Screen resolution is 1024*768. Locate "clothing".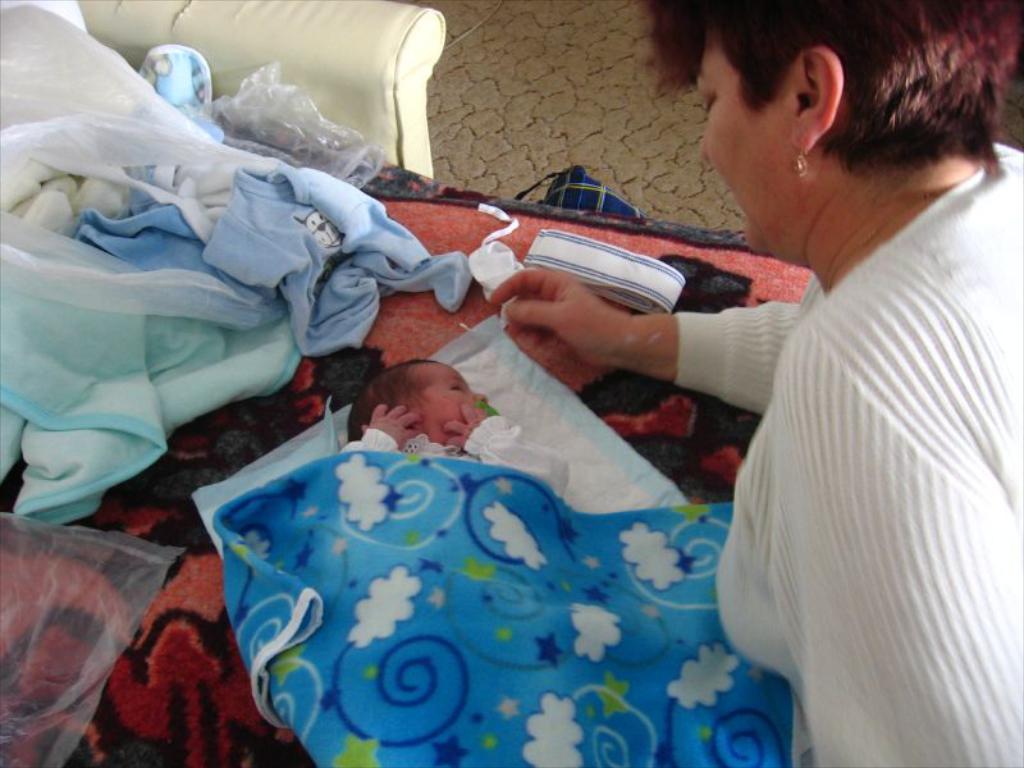
locate(698, 95, 1019, 750).
